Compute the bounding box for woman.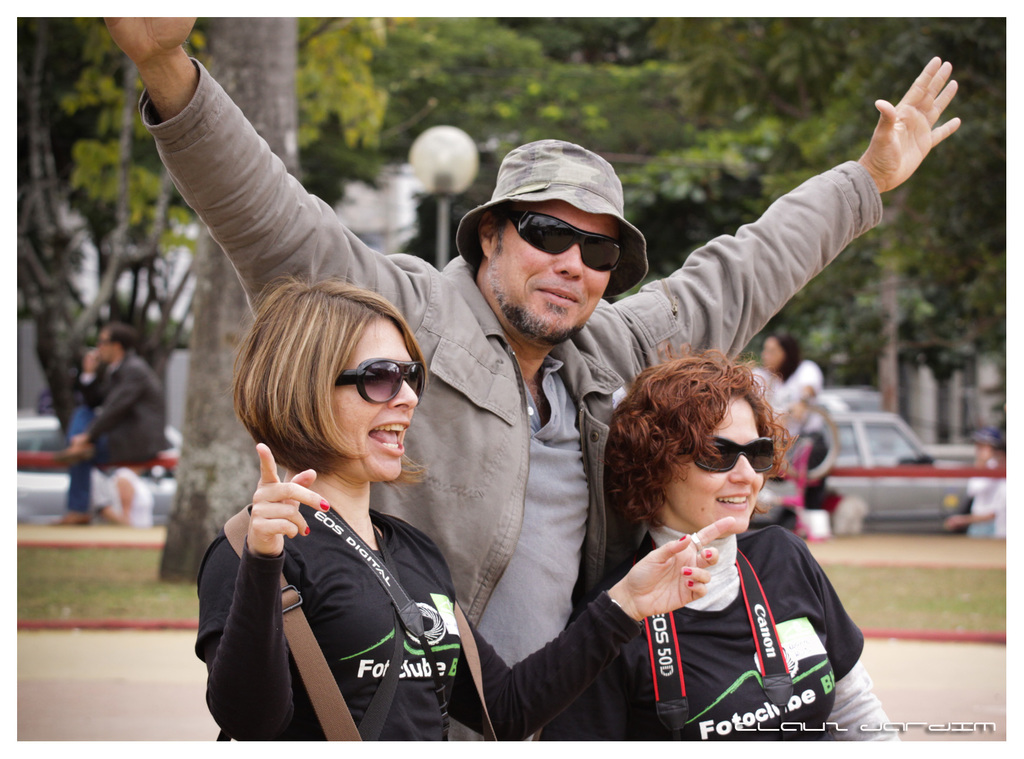
locate(196, 280, 732, 738).
